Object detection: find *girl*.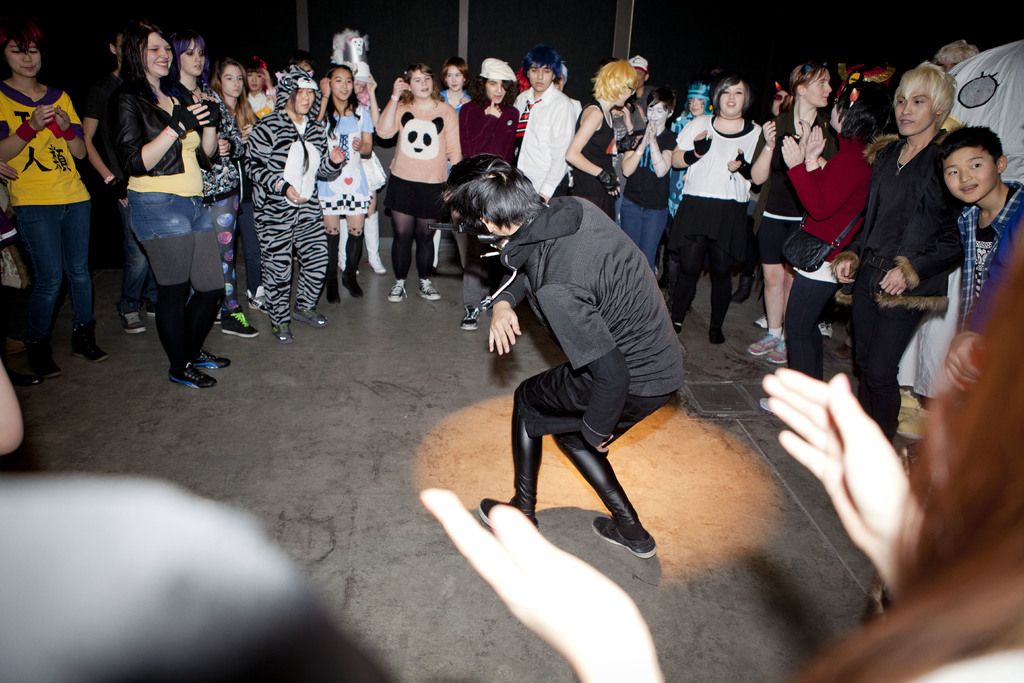
169,34,216,162.
